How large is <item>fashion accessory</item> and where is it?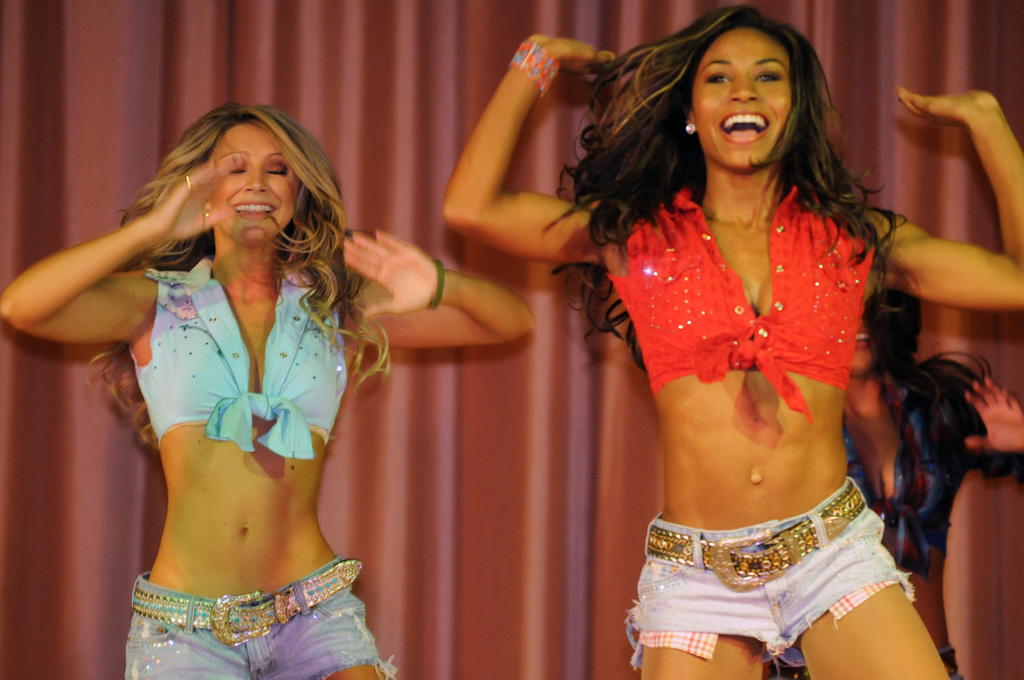
Bounding box: Rect(180, 173, 195, 191).
